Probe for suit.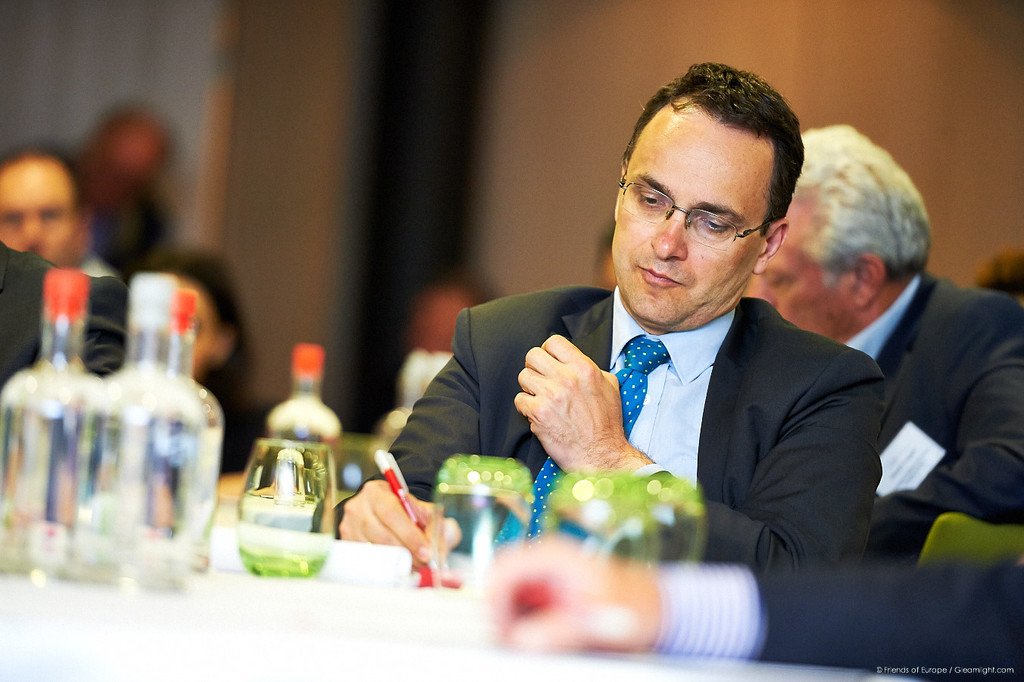
Probe result: [x1=841, y1=270, x2=1023, y2=560].
